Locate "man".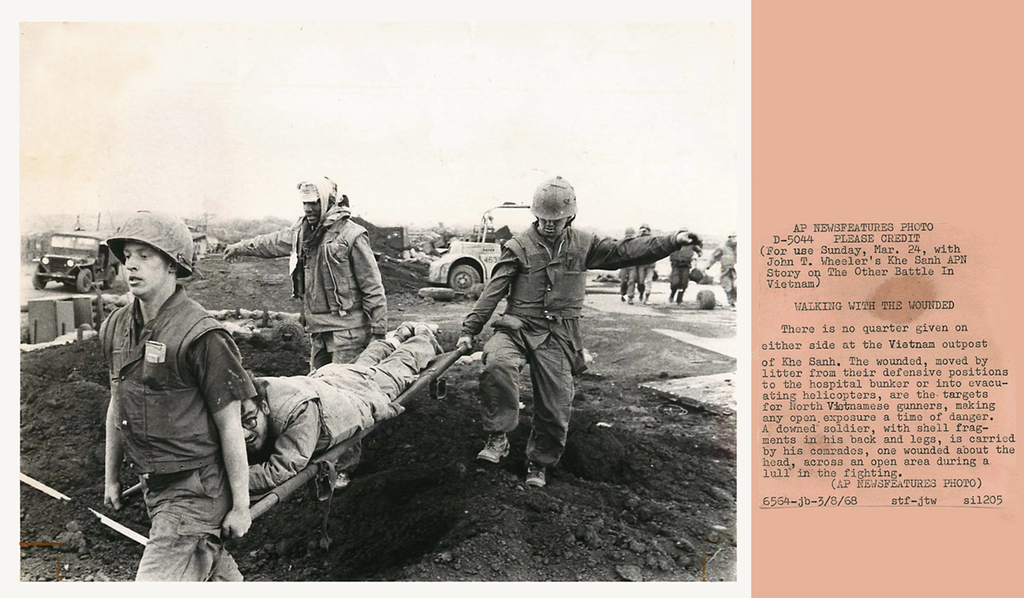
Bounding box: box(619, 226, 635, 303).
